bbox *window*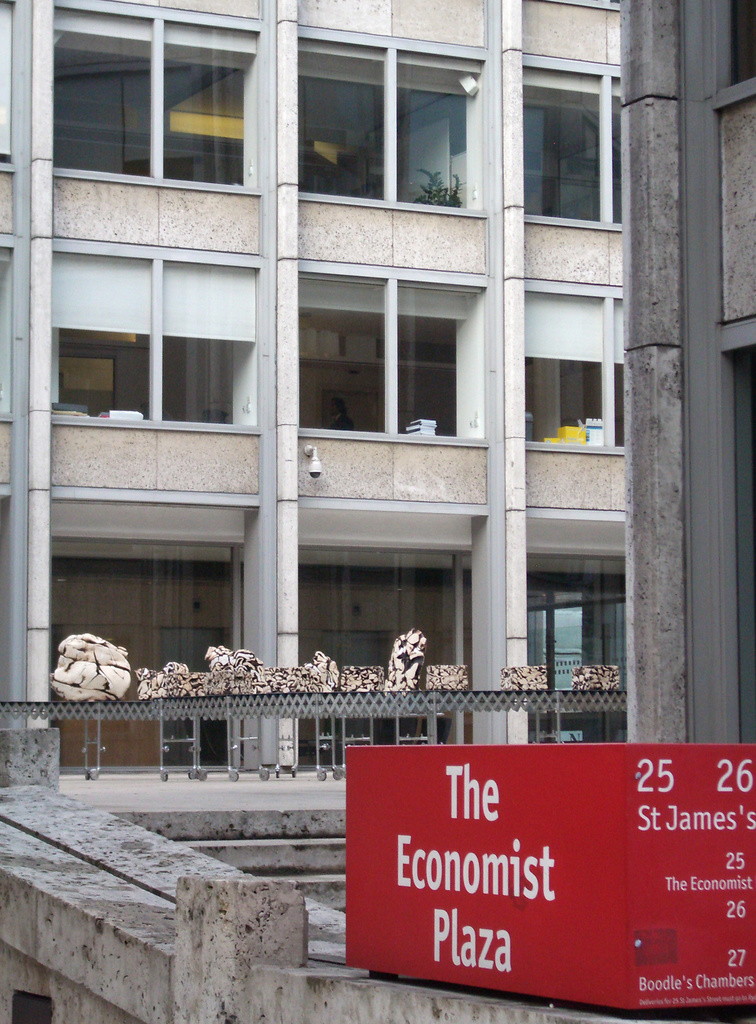
region(45, 0, 246, 189)
